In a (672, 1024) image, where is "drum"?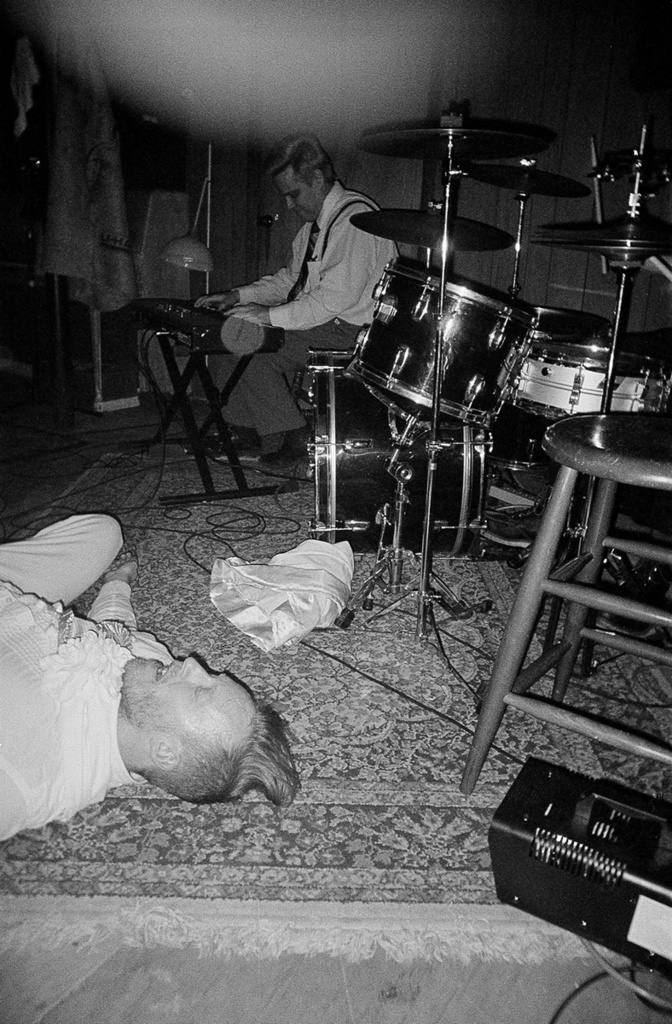
pyautogui.locateOnScreen(350, 259, 538, 429).
